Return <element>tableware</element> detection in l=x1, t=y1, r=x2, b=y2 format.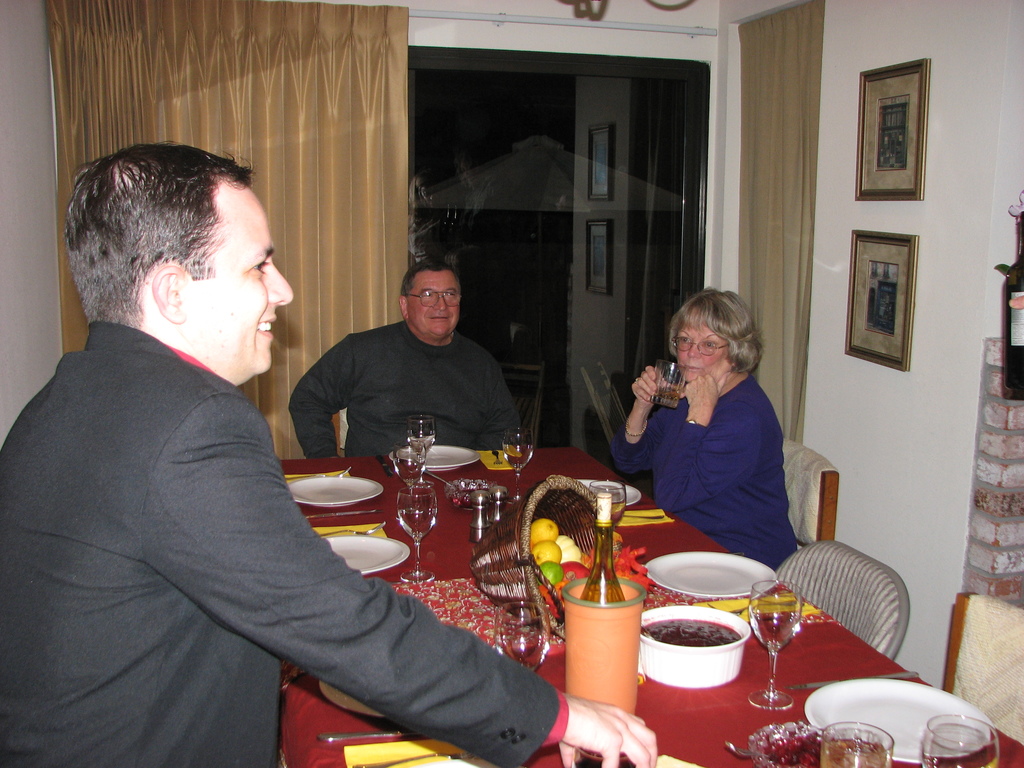
l=578, t=472, r=643, b=506.
